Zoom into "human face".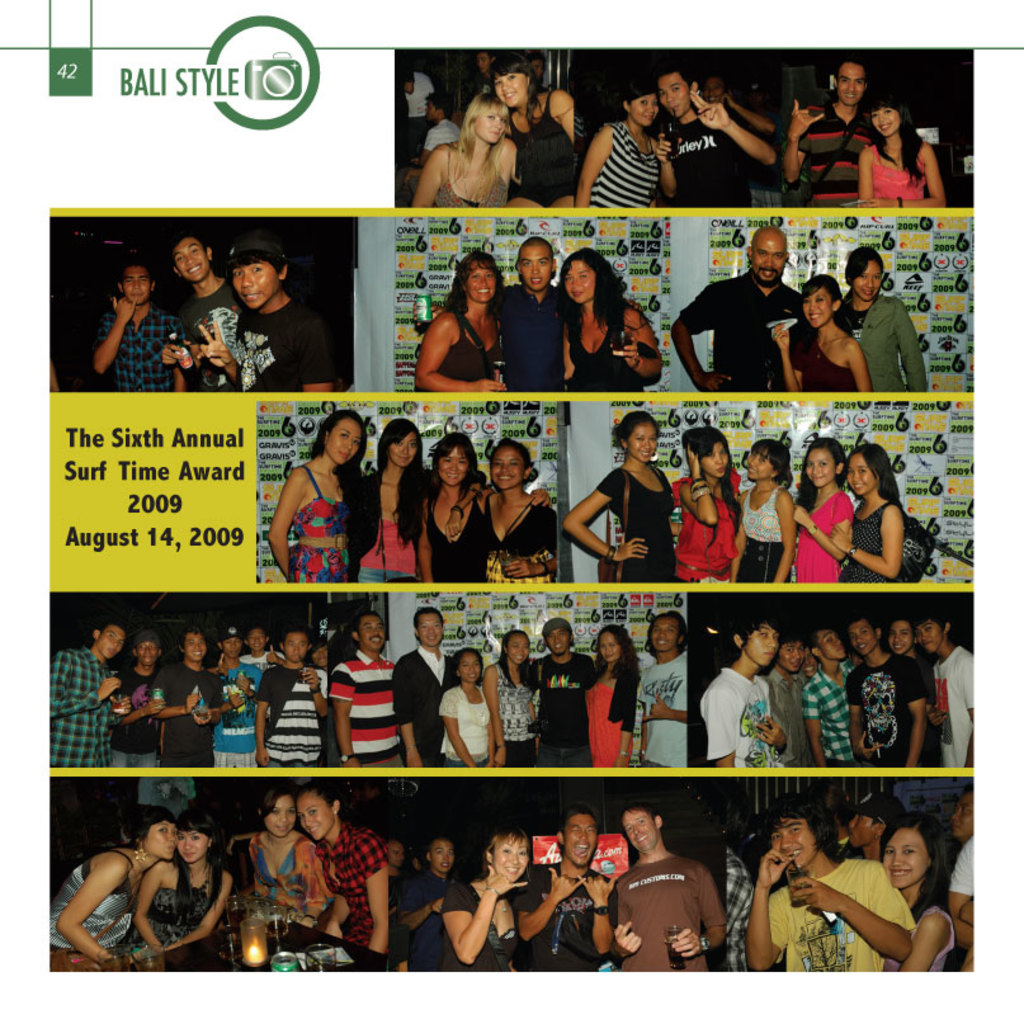
Zoom target: select_region(844, 452, 878, 494).
